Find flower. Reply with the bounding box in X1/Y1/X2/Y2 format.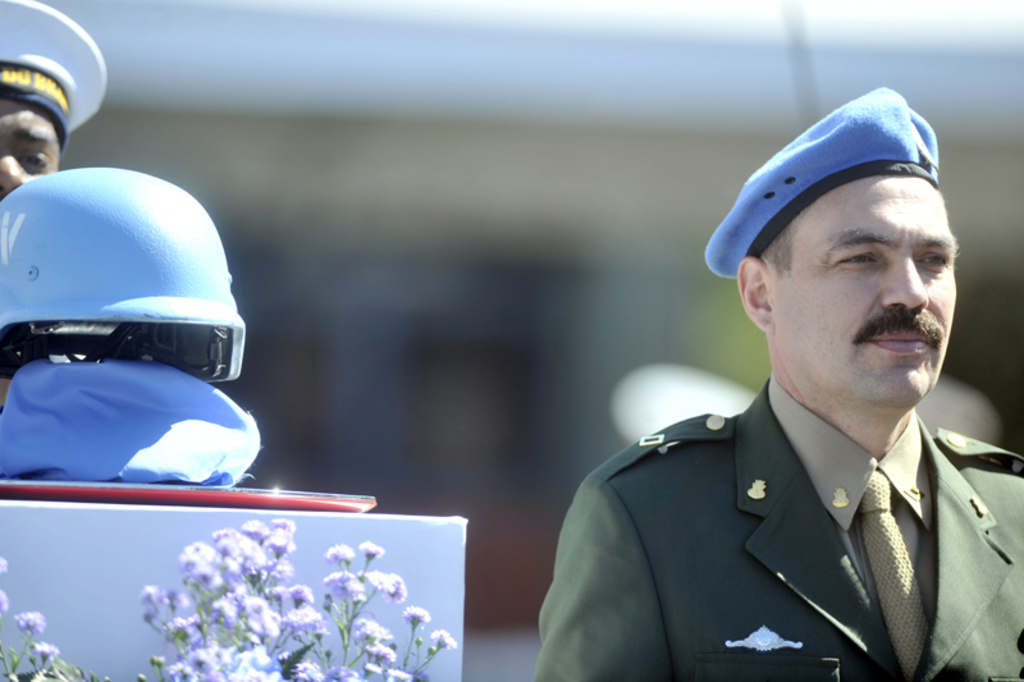
398/599/434/627.
